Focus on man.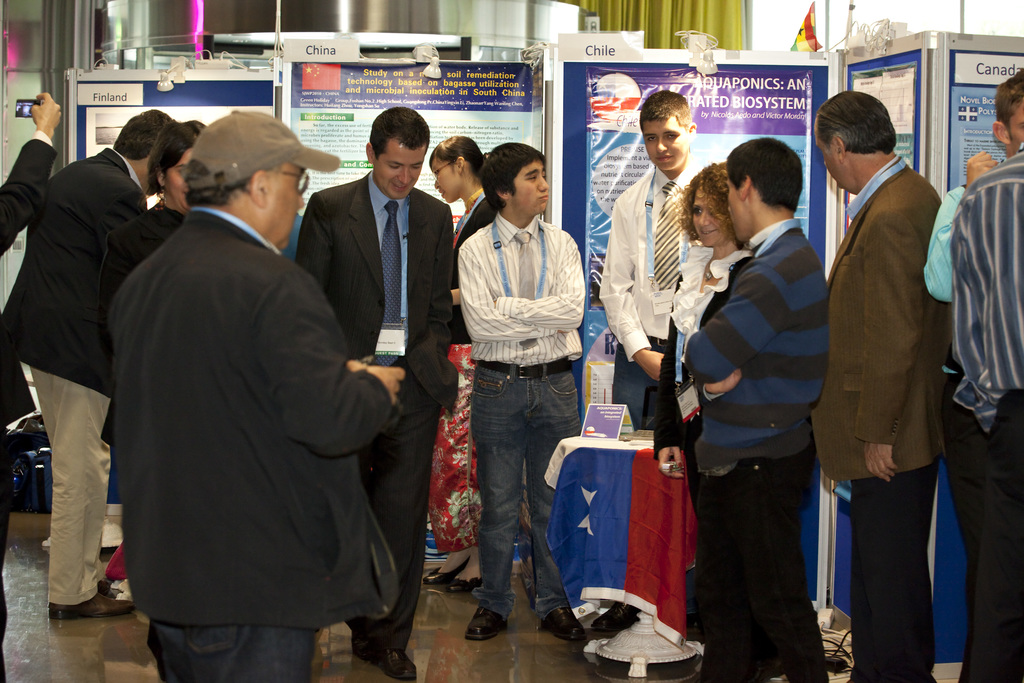
Focused at (454, 141, 590, 641).
